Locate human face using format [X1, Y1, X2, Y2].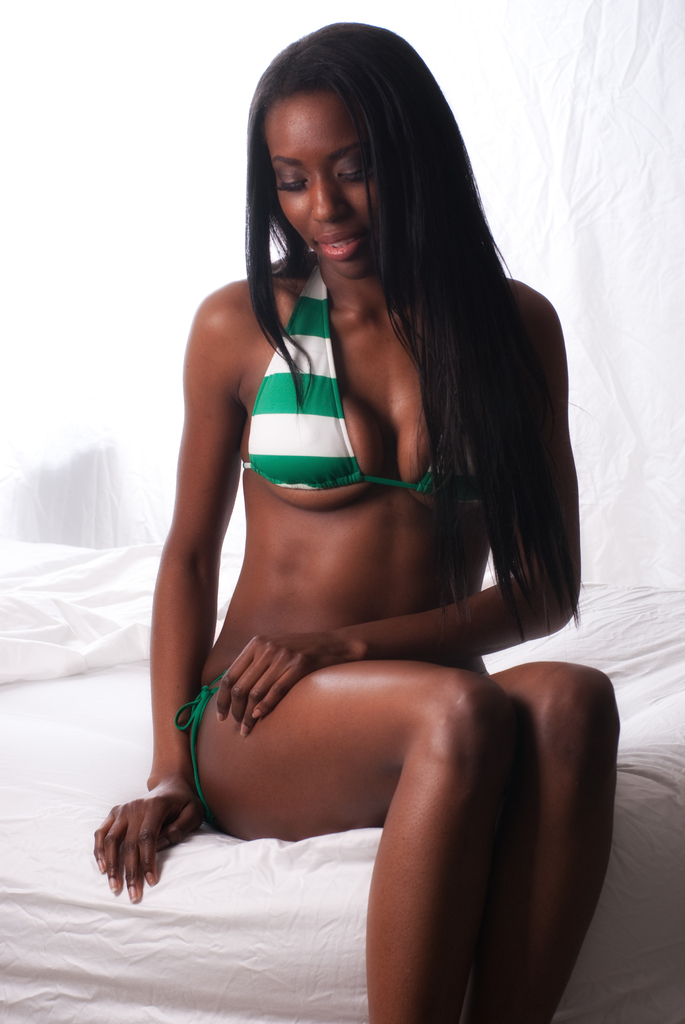
[261, 88, 376, 278].
